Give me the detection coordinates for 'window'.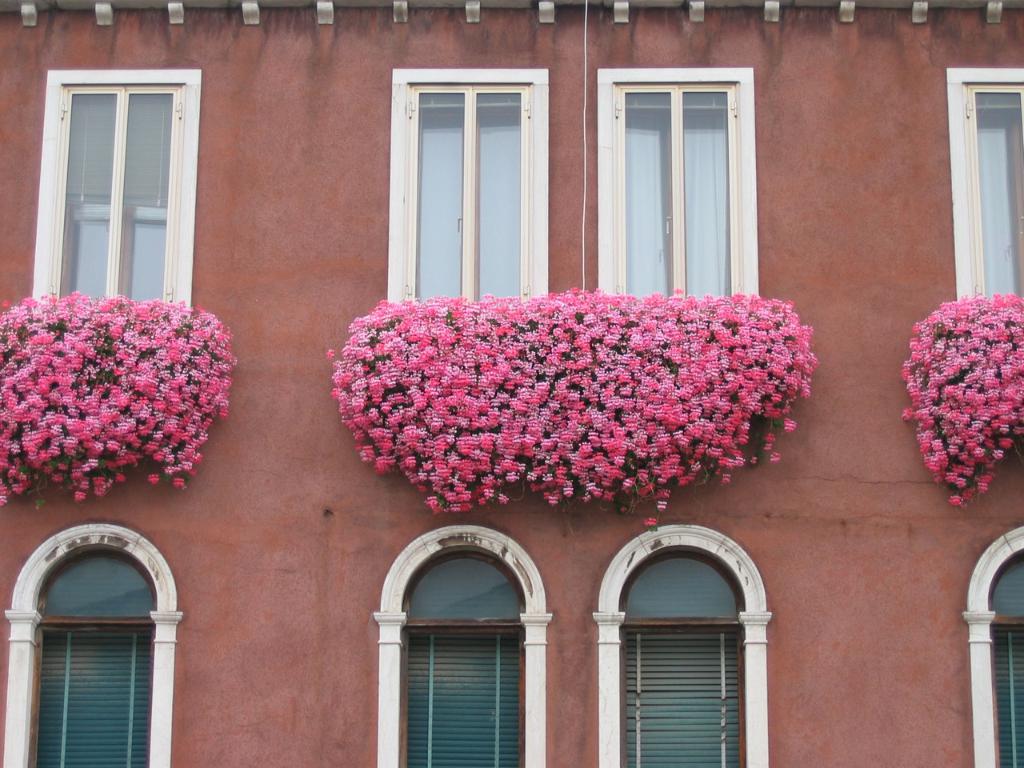
(x1=17, y1=523, x2=172, y2=761).
